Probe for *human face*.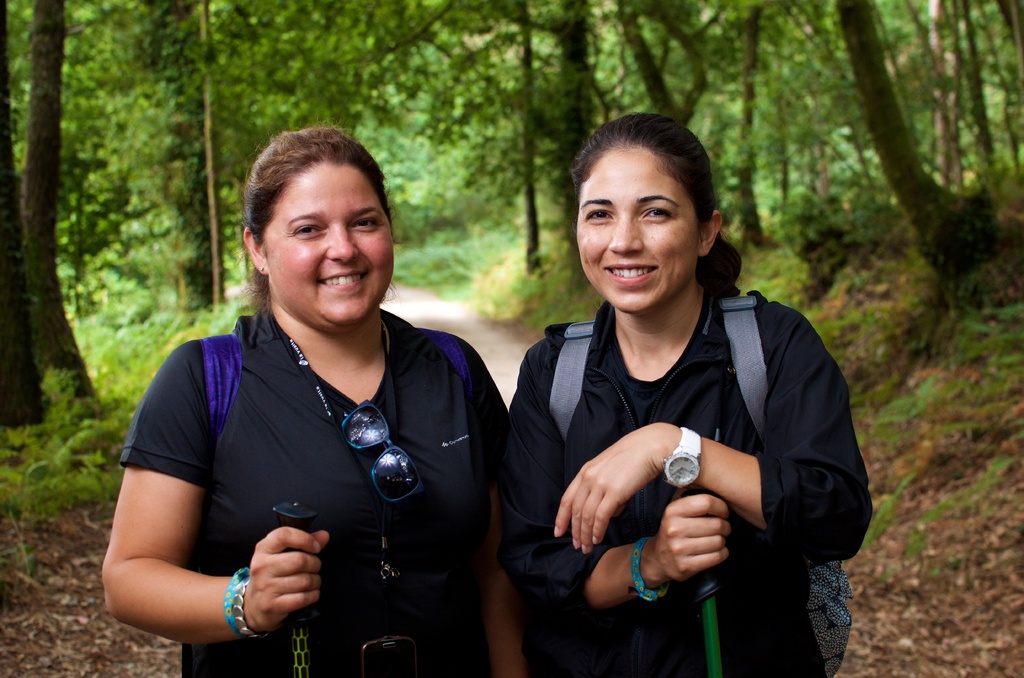
Probe result: Rect(261, 162, 396, 335).
